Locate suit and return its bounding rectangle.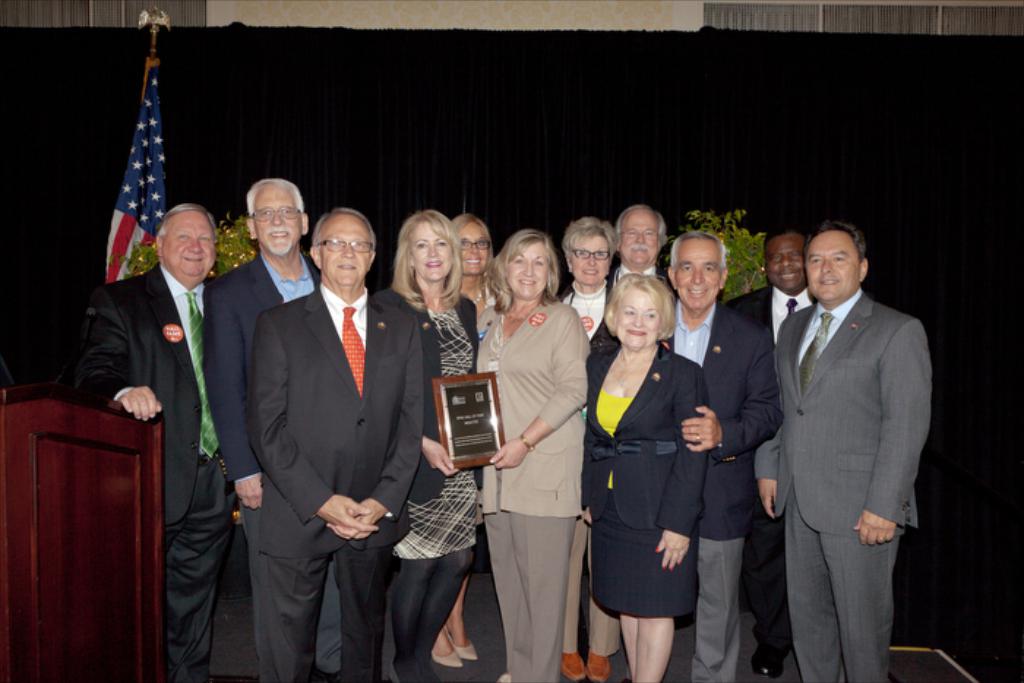
{"left": 755, "top": 290, "right": 936, "bottom": 682}.
